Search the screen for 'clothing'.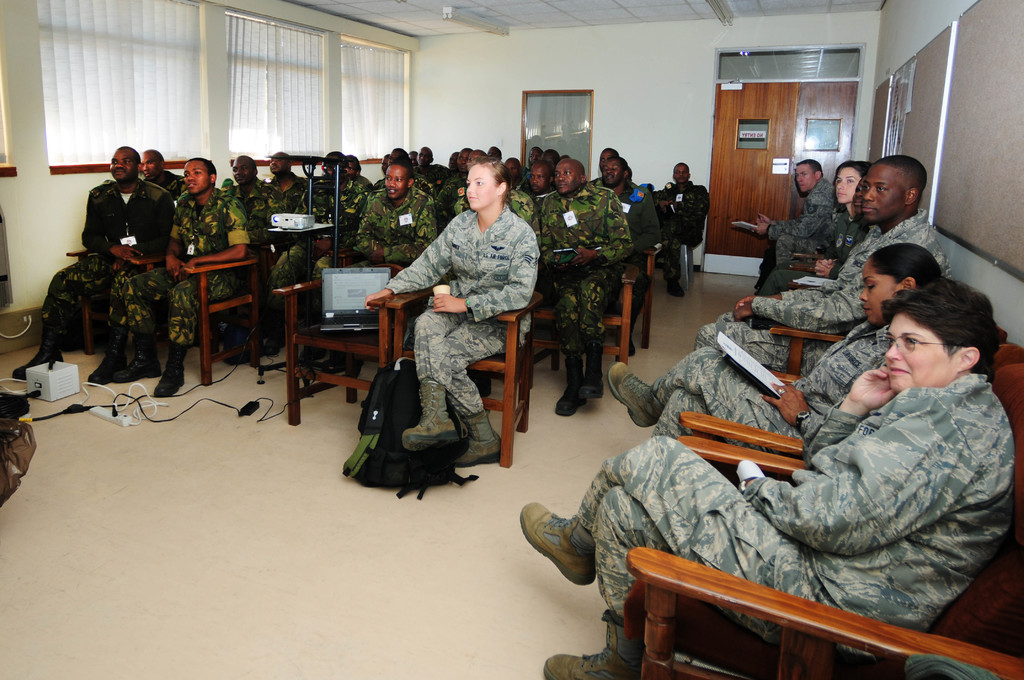
Found at 388 205 537 421.
